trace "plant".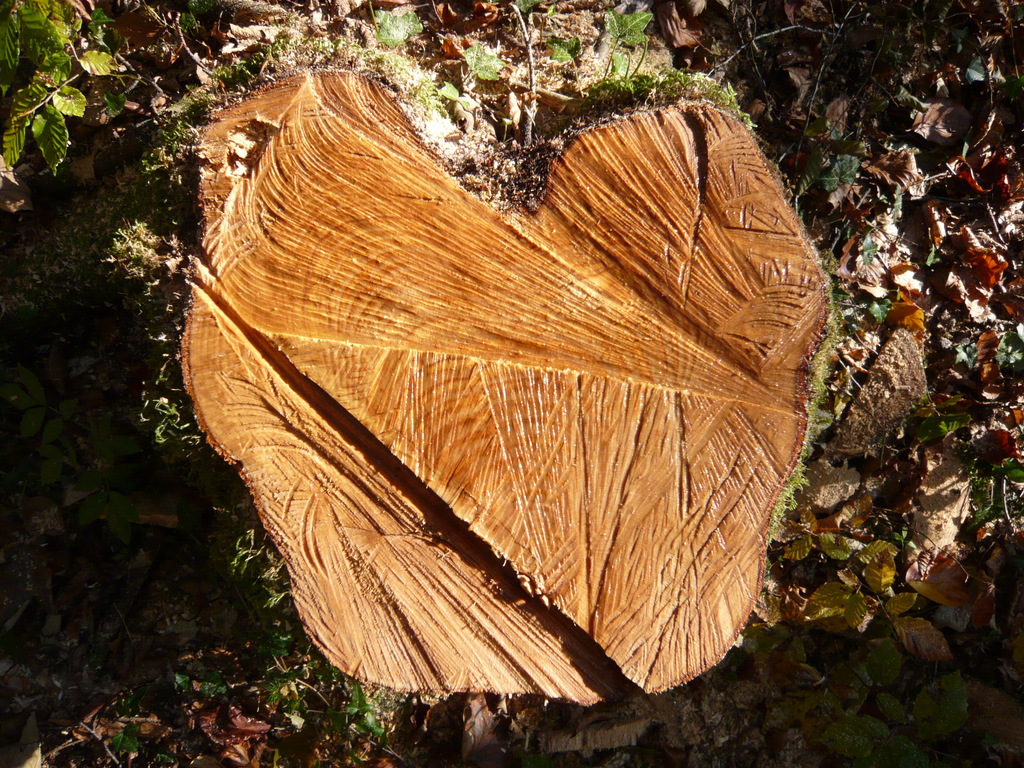
Traced to <bbox>0, 0, 126, 211</bbox>.
